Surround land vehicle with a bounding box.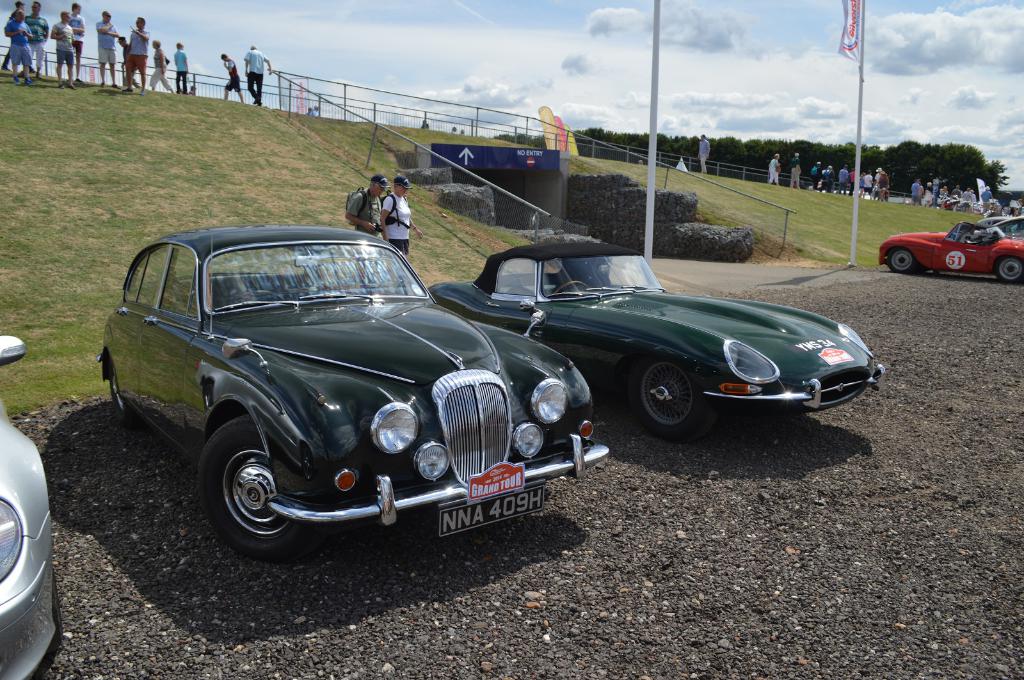
region(426, 237, 893, 434).
